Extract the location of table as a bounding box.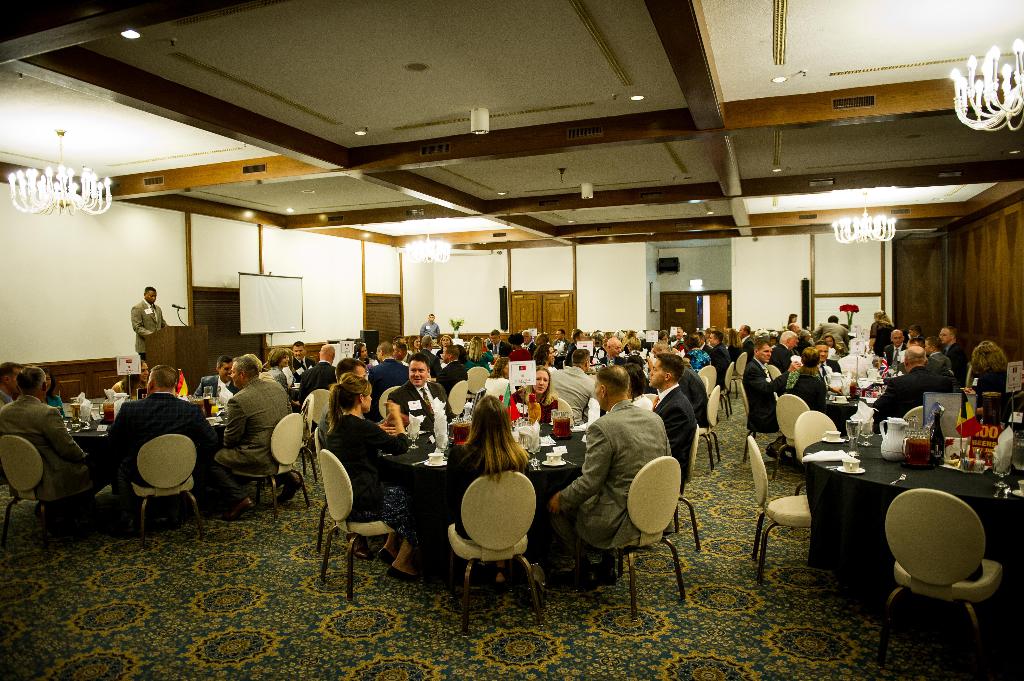
Rect(378, 427, 591, 588).
